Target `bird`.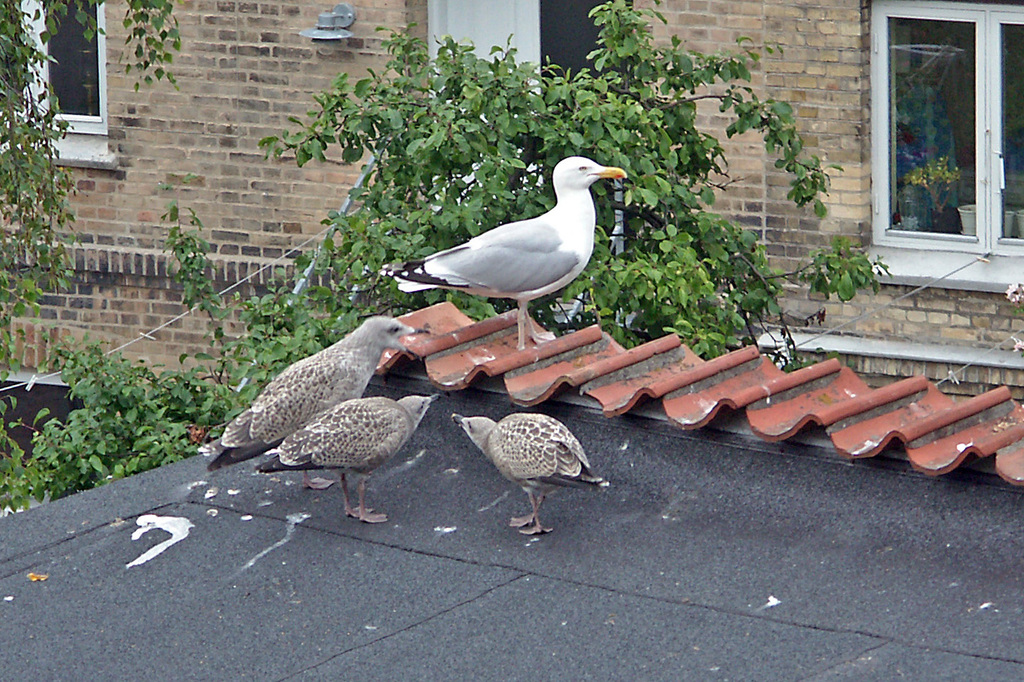
Target region: x1=251, y1=394, x2=445, y2=529.
